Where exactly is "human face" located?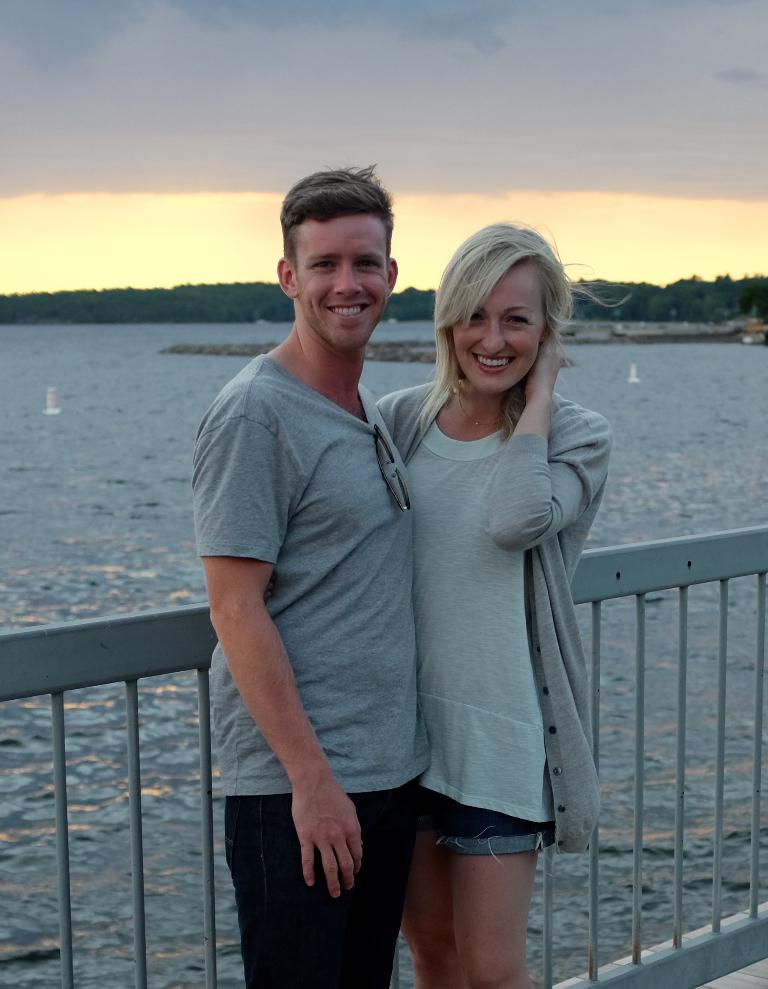
Its bounding box is 453/268/543/390.
